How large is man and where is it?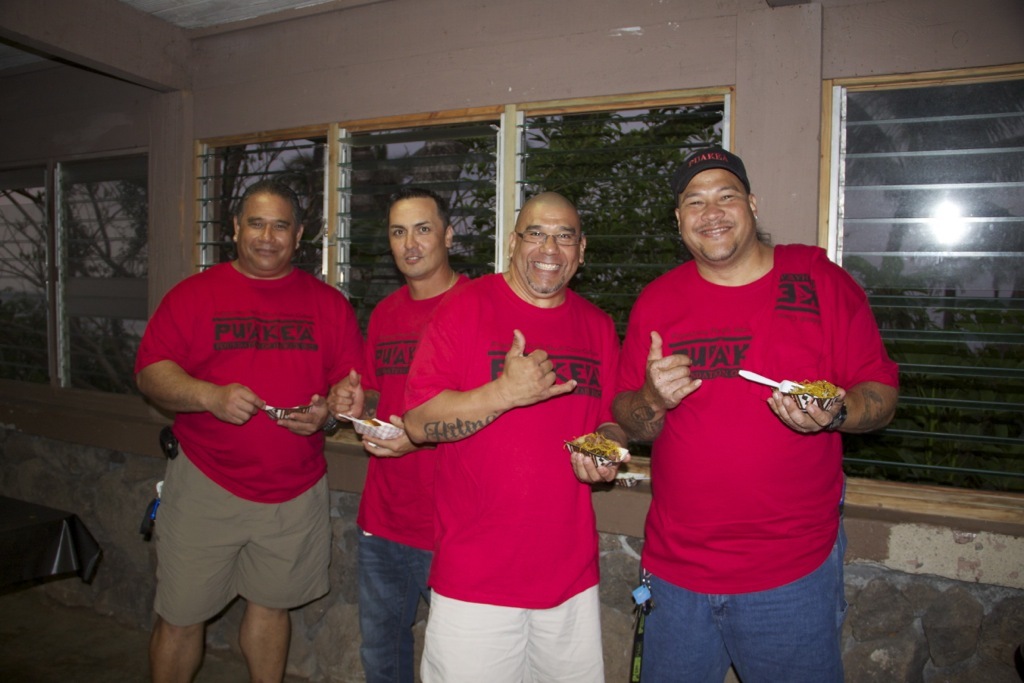
Bounding box: 617, 149, 896, 682.
